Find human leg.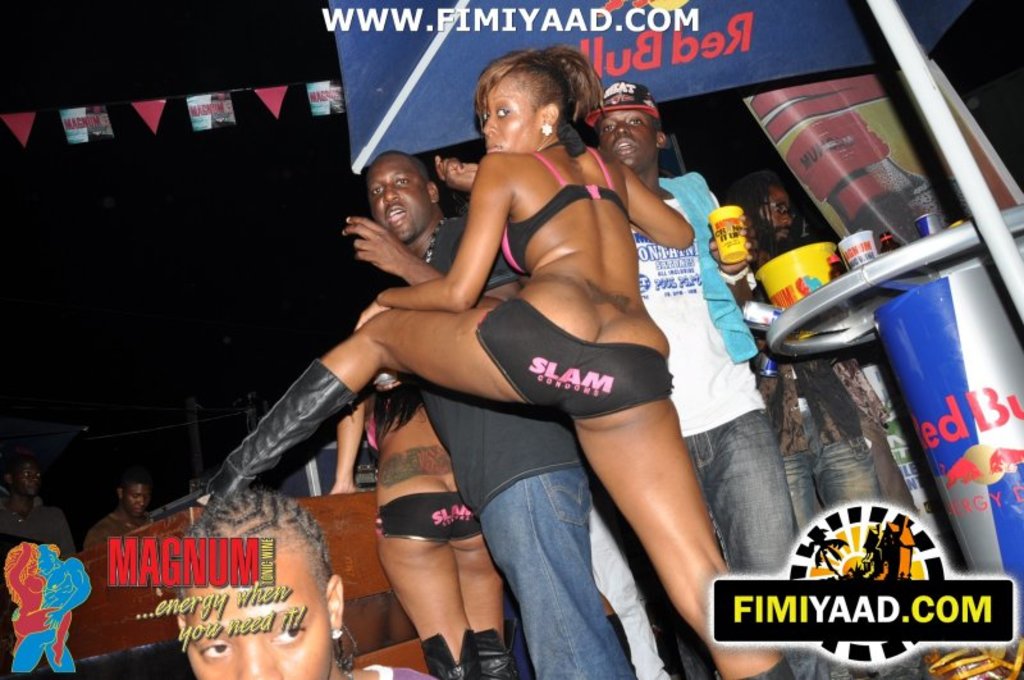
pyautogui.locateOnScreen(453, 492, 522, 679).
